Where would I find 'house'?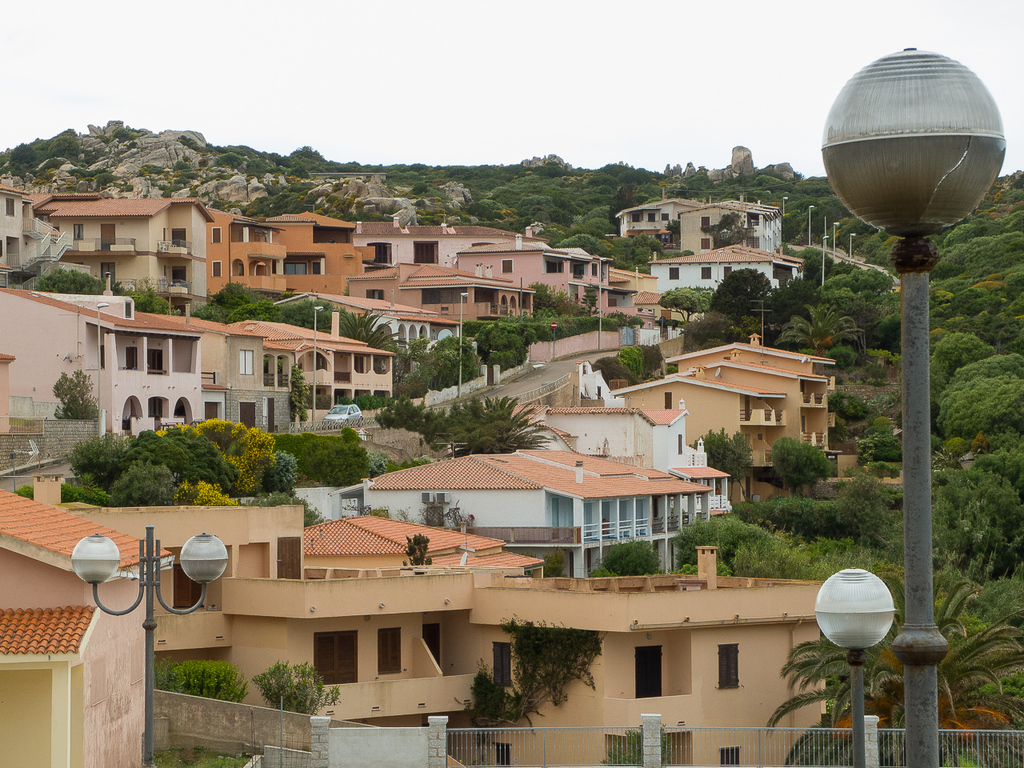
At {"x1": 0, "y1": 178, "x2": 41, "y2": 270}.
